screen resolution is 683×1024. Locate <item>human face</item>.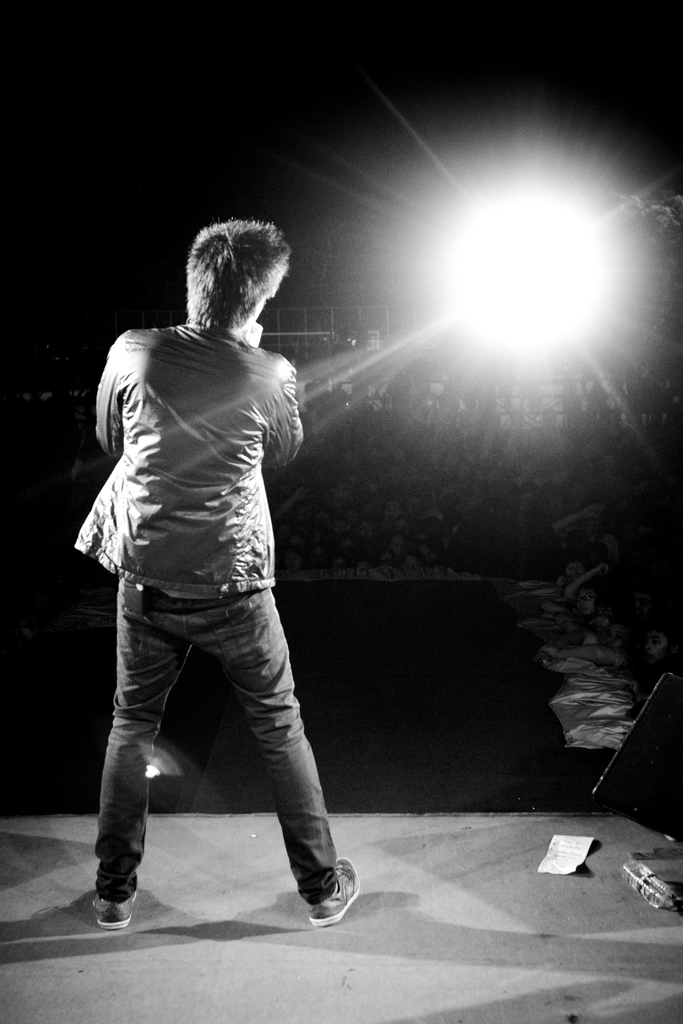
{"x1": 393, "y1": 535, "x2": 404, "y2": 554}.
